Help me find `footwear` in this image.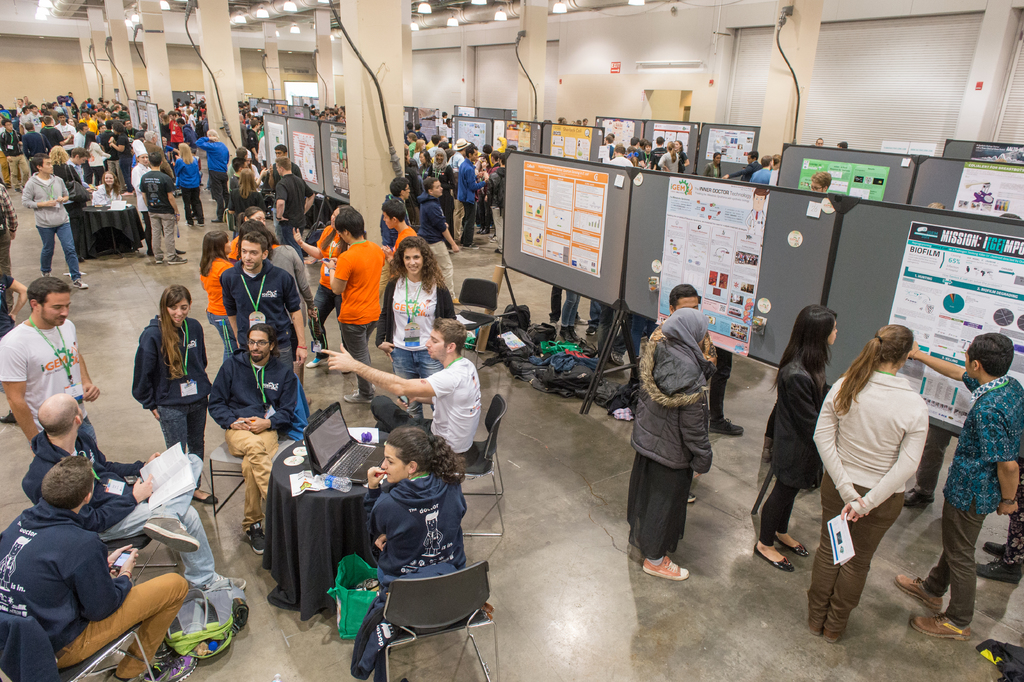
Found it: {"x1": 145, "y1": 653, "x2": 201, "y2": 681}.
